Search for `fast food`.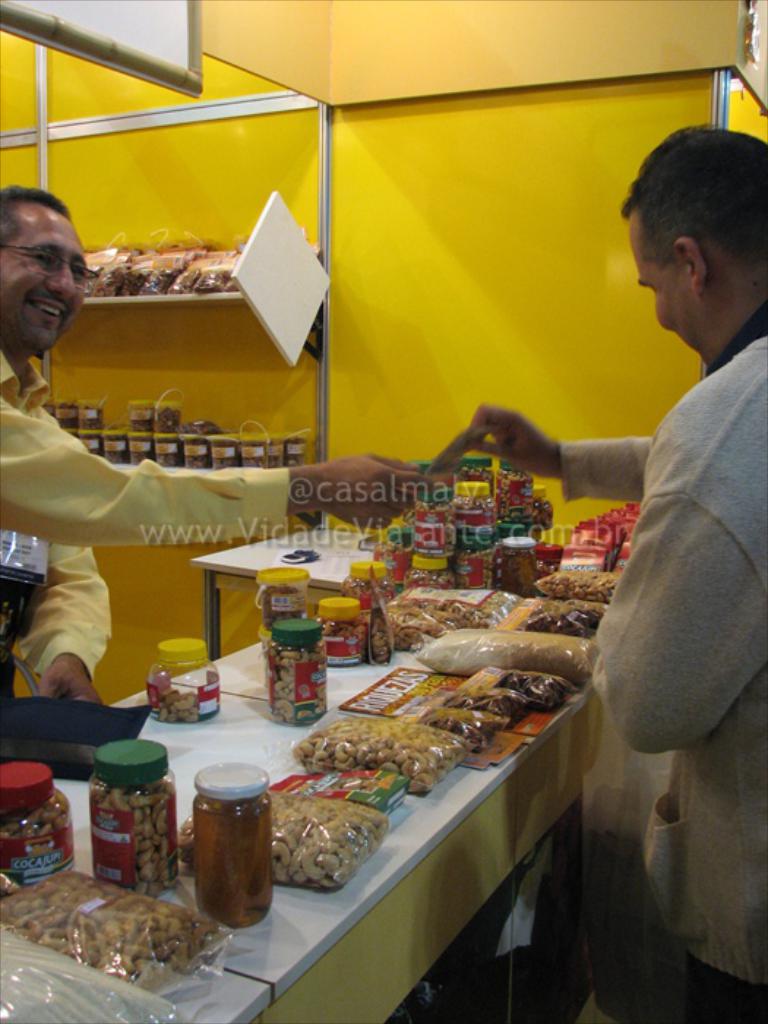
Found at box(145, 673, 217, 723).
